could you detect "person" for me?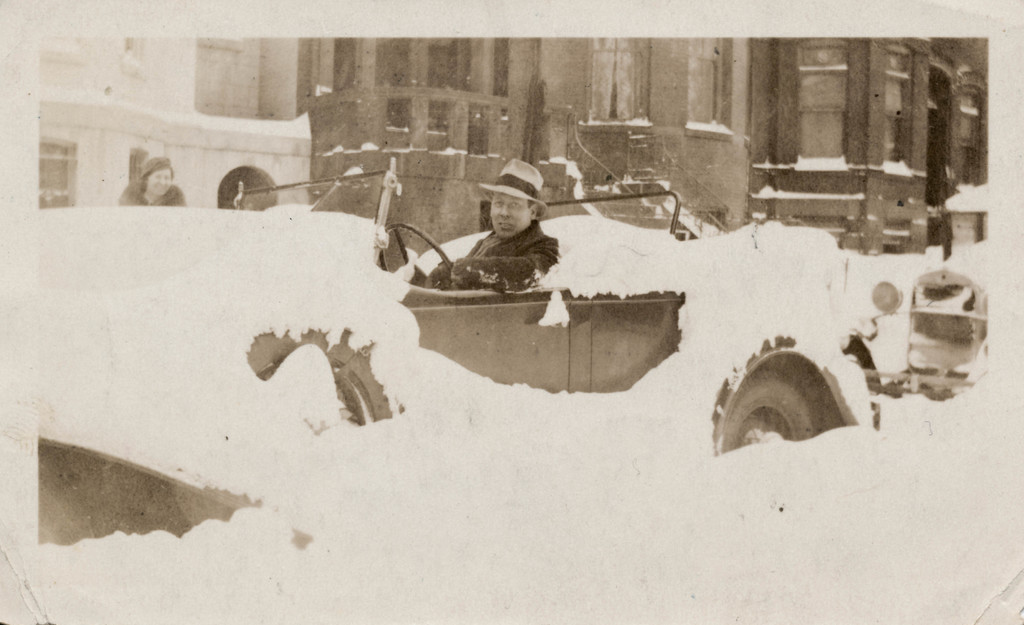
Detection result: bbox(122, 152, 187, 204).
